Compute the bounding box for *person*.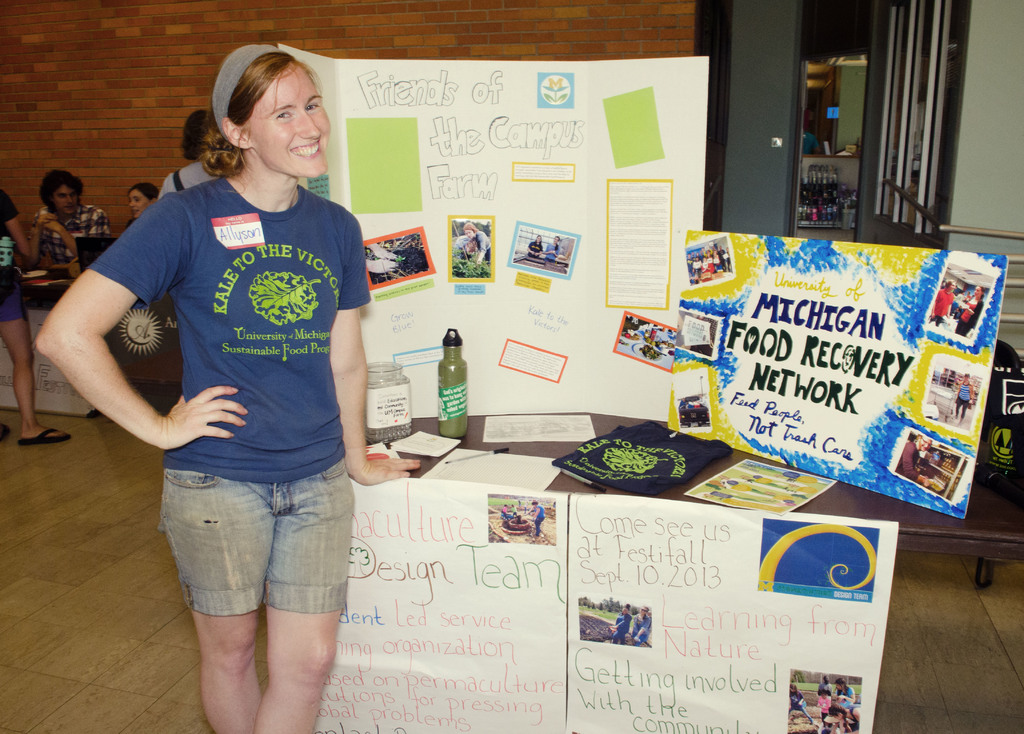
crop(897, 432, 932, 495).
